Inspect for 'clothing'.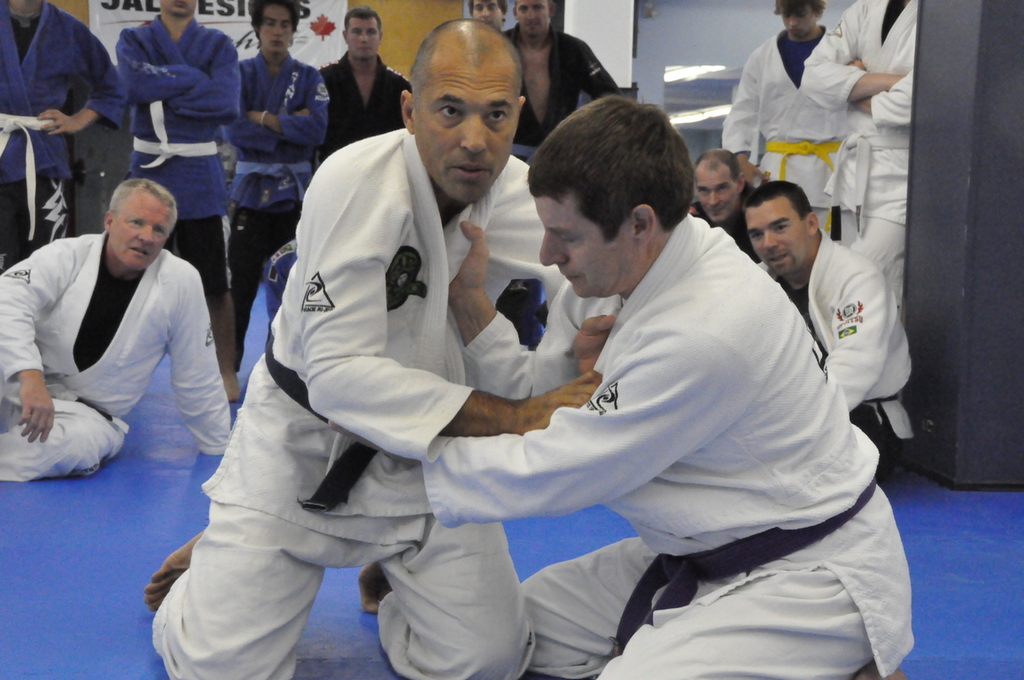
Inspection: 423, 211, 917, 679.
